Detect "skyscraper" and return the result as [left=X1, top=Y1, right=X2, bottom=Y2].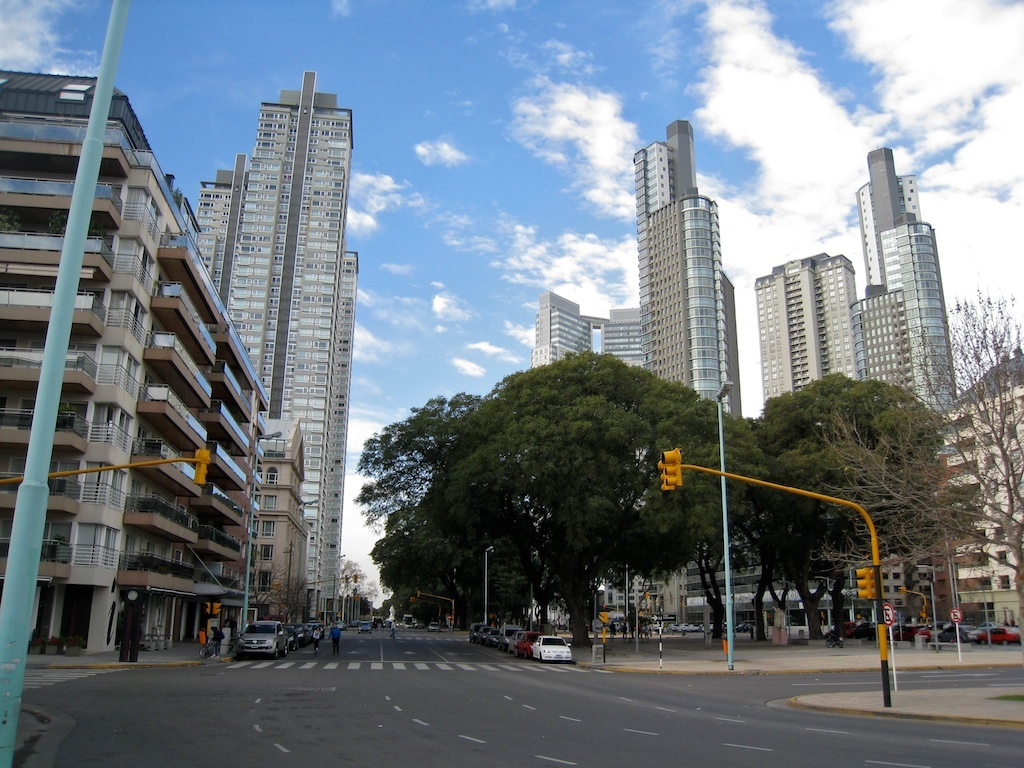
[left=755, top=249, right=855, bottom=410].
